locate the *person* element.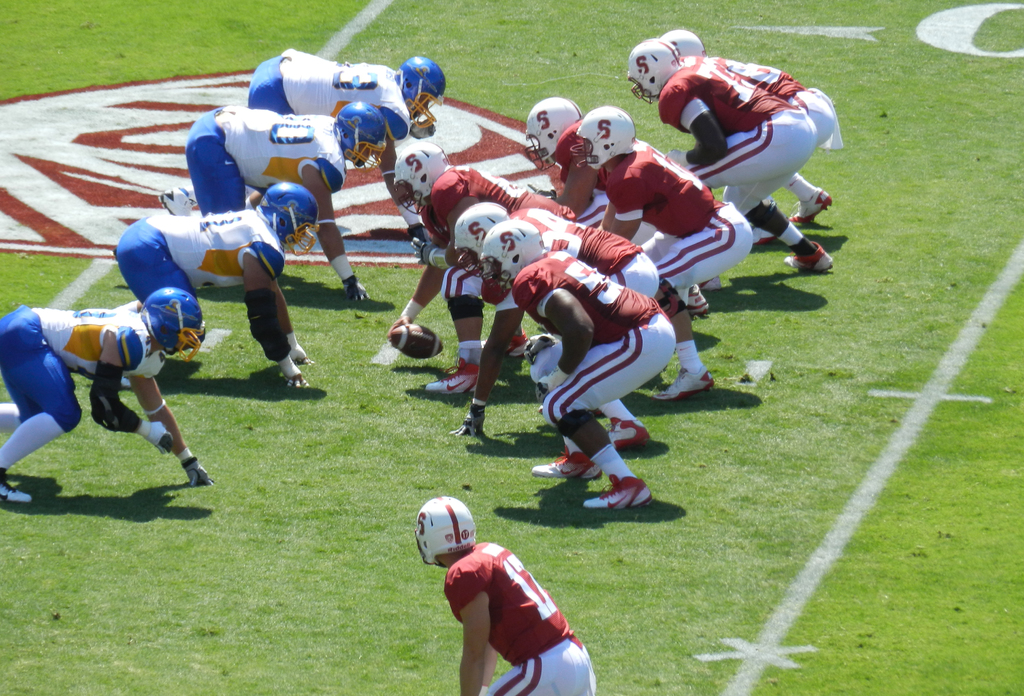
Element bbox: l=156, t=104, r=386, b=300.
